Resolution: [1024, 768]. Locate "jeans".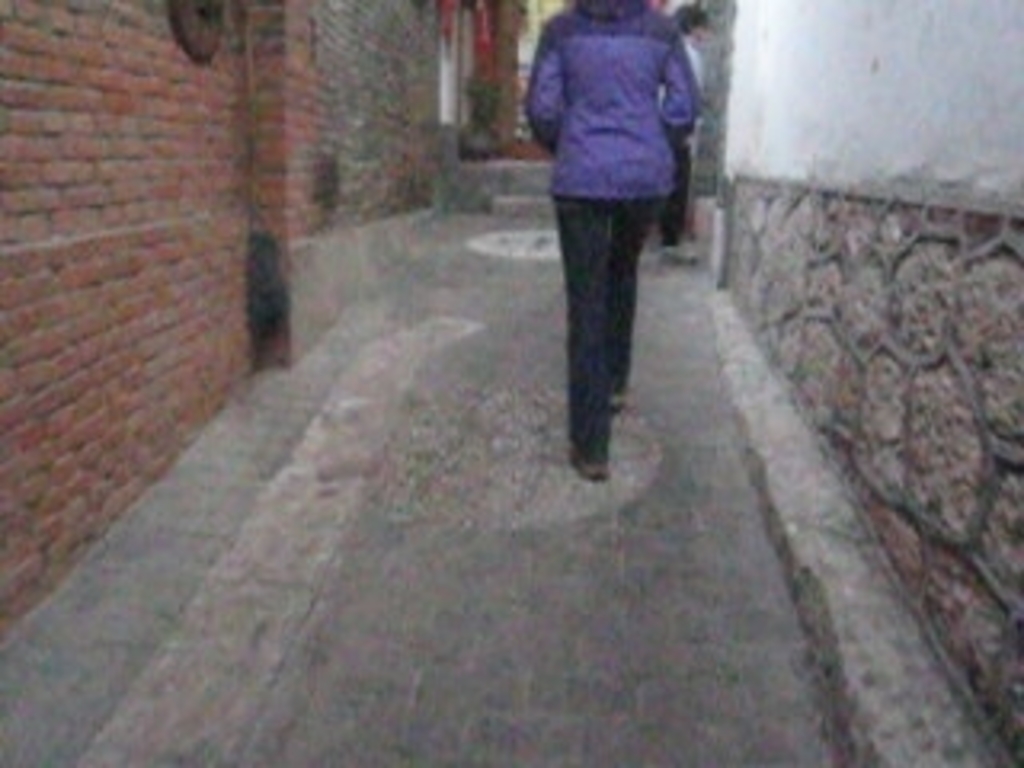
bbox(541, 154, 672, 490).
